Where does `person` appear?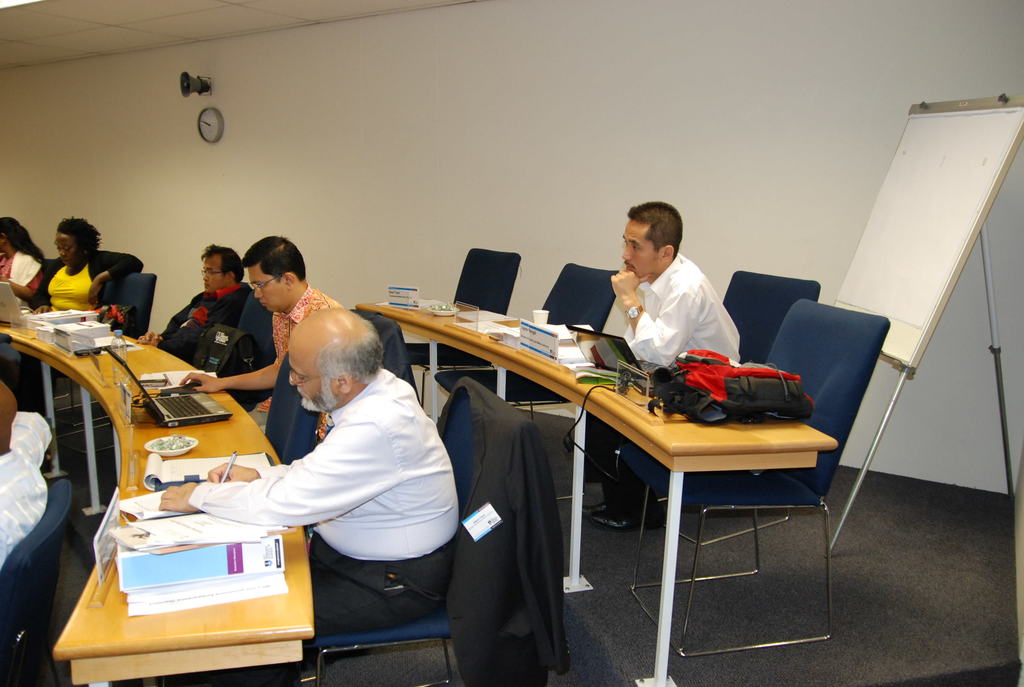
Appears at select_region(137, 242, 252, 359).
